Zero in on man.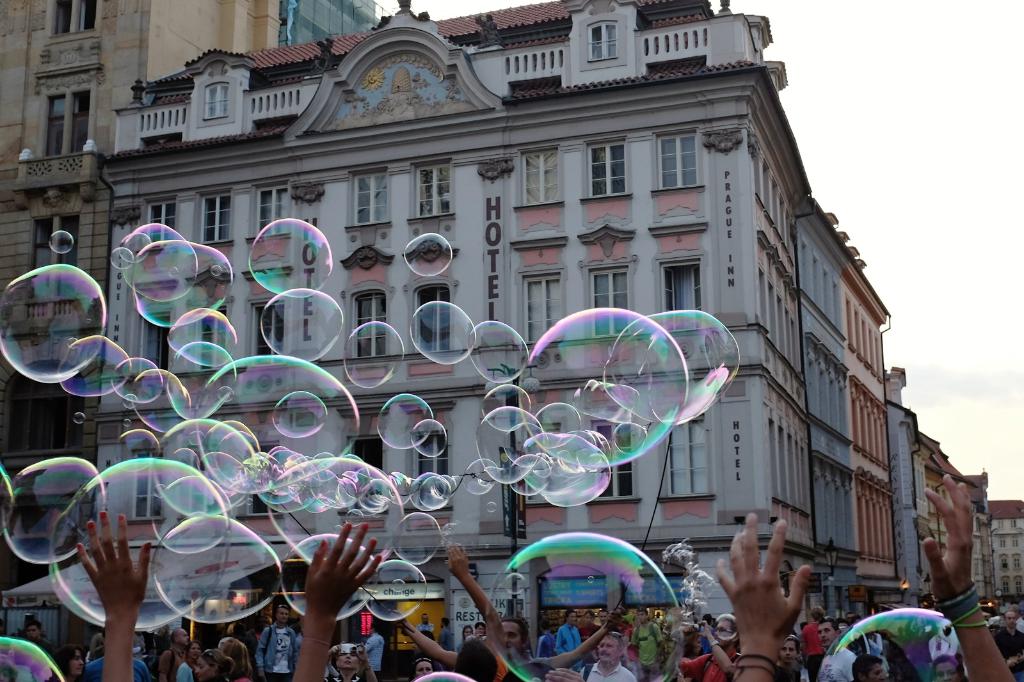
Zeroed in: (89,629,101,660).
